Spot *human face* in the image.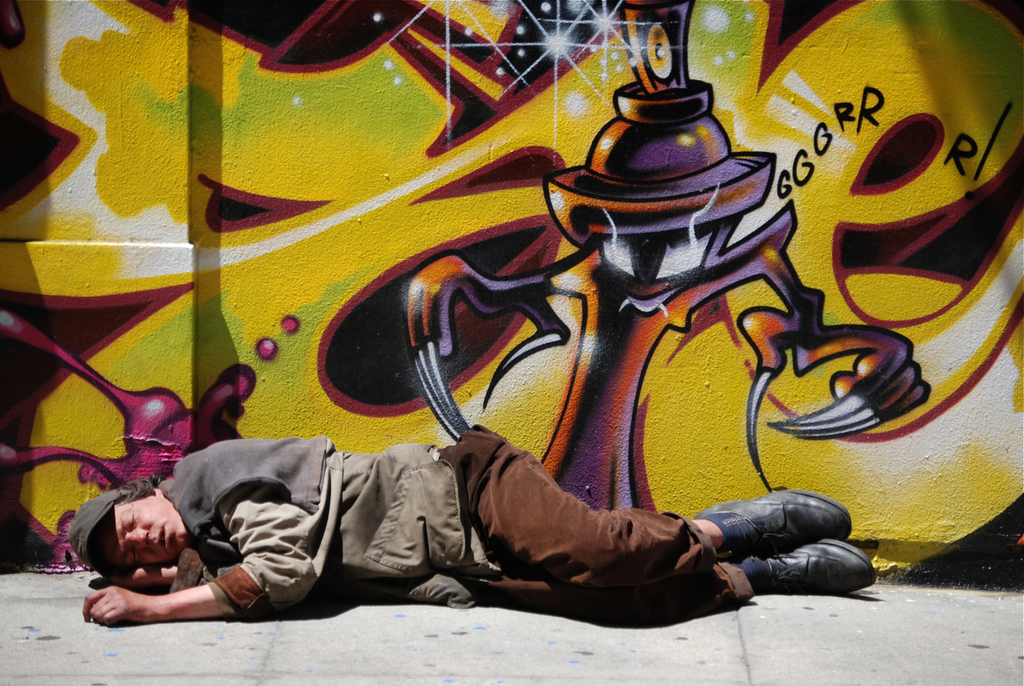
*human face* found at box=[95, 498, 185, 568].
